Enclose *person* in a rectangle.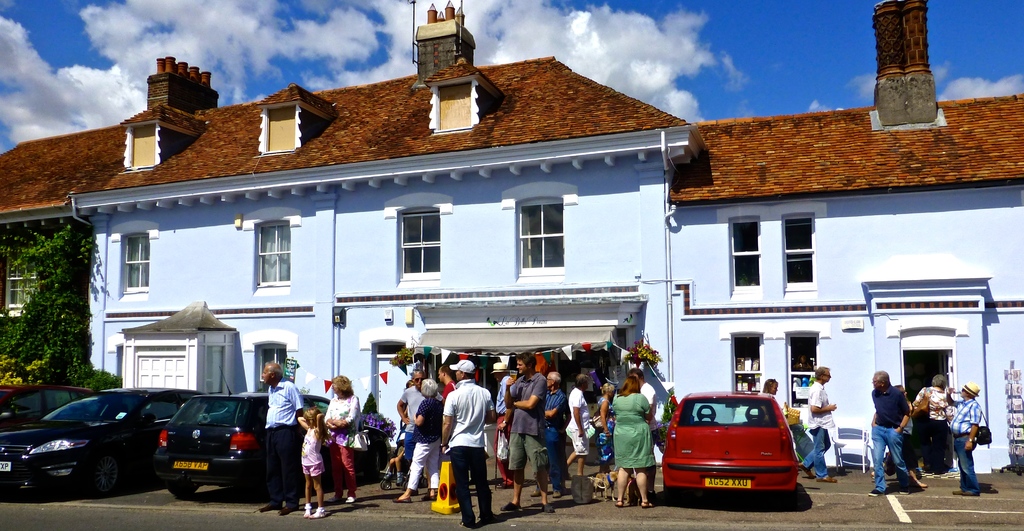
{"left": 437, "top": 360, "right": 495, "bottom": 530}.
